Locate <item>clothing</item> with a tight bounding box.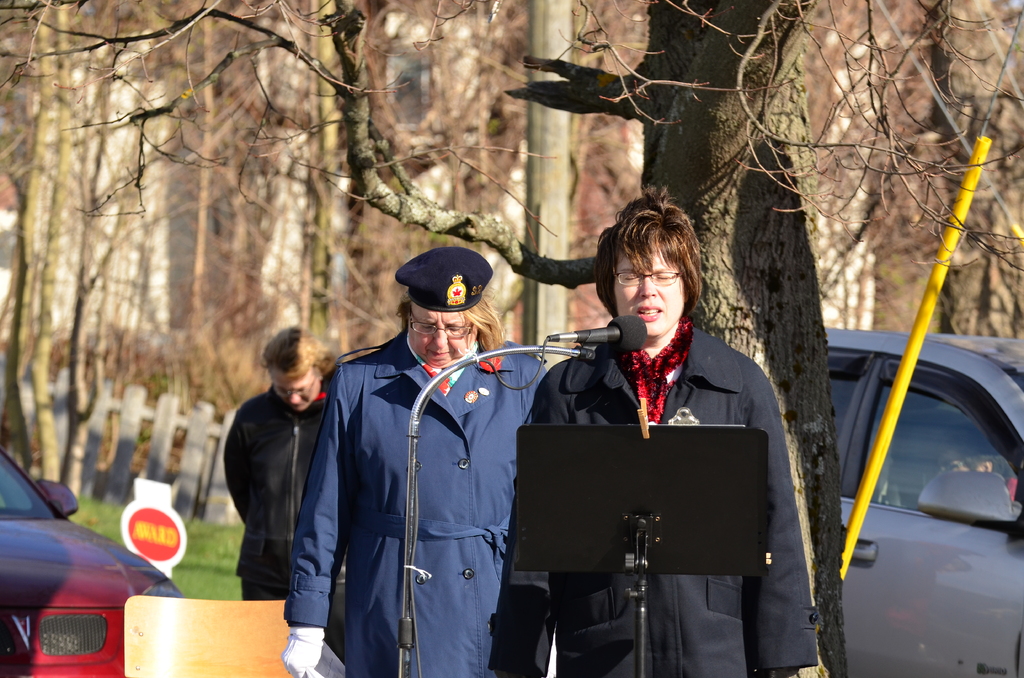
<bbox>492, 322, 828, 677</bbox>.
